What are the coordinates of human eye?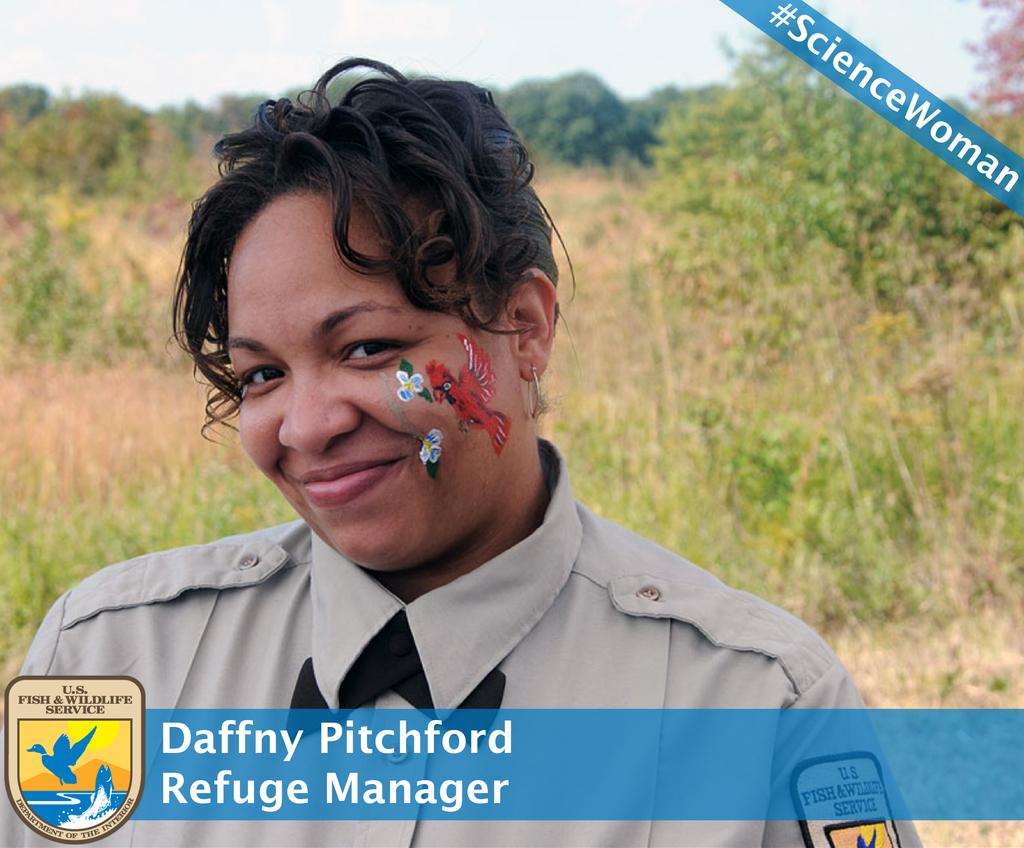
BBox(233, 354, 291, 399).
